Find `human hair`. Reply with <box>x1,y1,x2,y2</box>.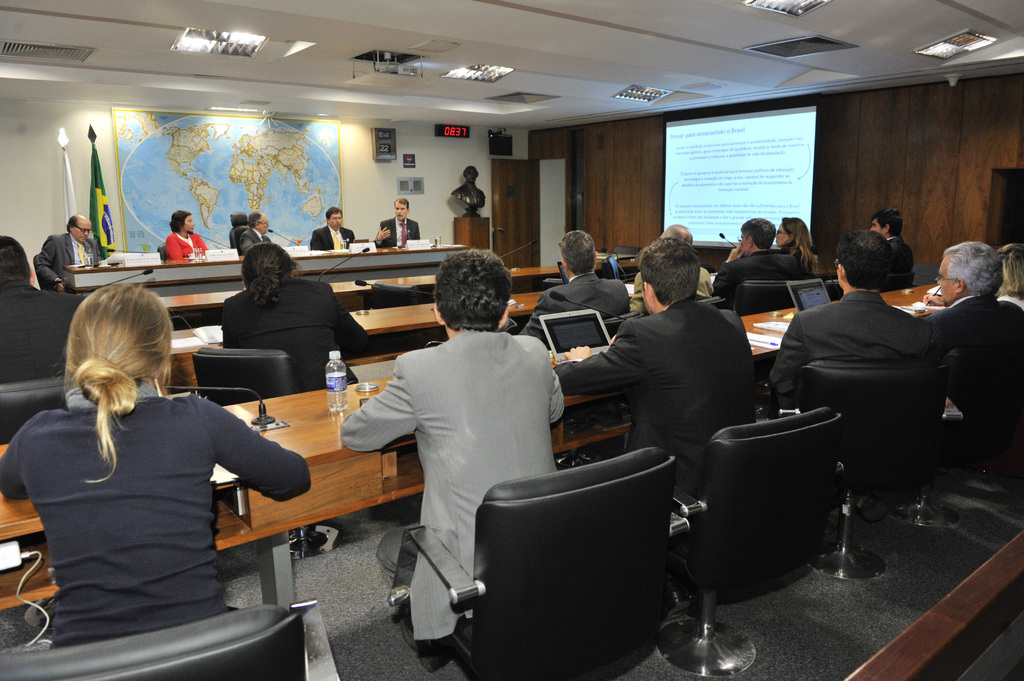
<box>325,209,344,223</box>.
